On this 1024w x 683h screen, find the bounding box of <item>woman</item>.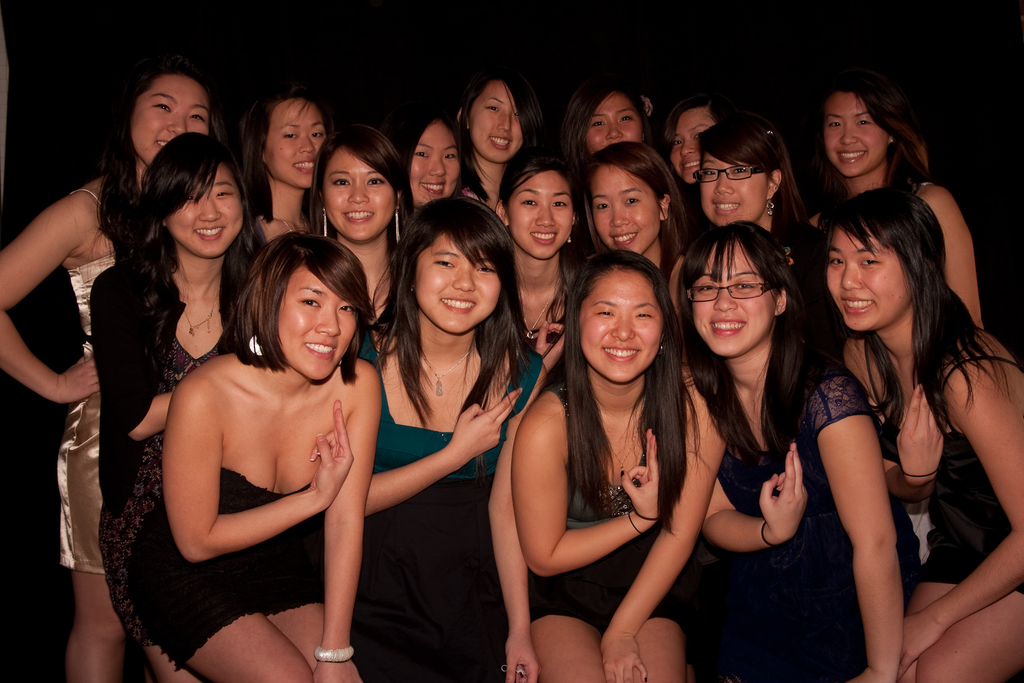
Bounding box: {"left": 353, "top": 183, "right": 544, "bottom": 682}.
